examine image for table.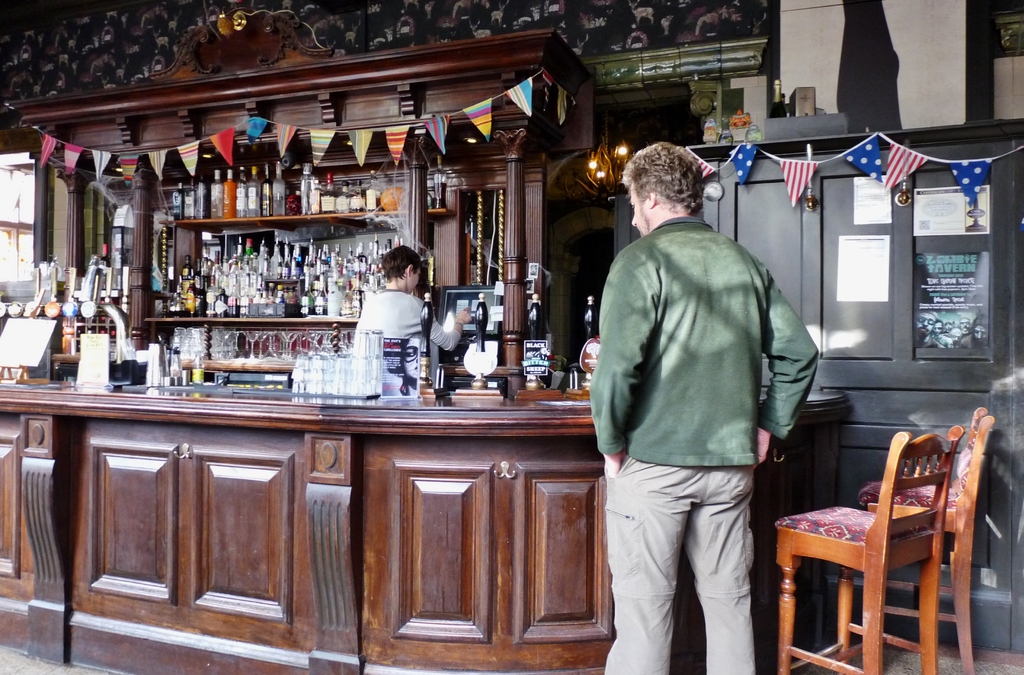
Examination result: 0,382,856,674.
